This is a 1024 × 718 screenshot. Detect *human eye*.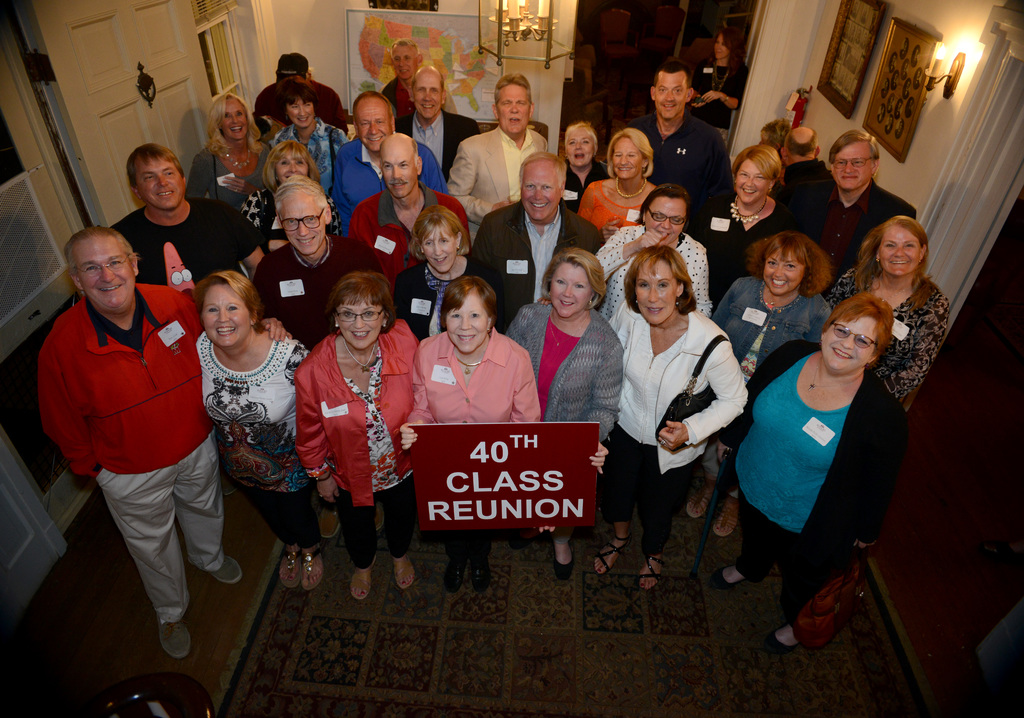
[659,88,668,95].
